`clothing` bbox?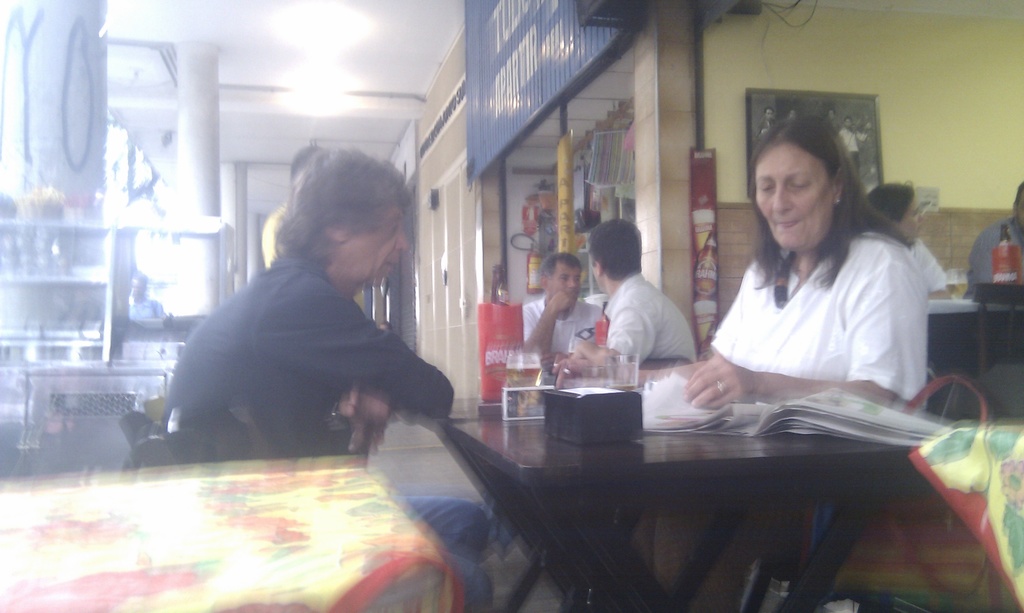
(left=973, top=220, right=1023, bottom=284)
